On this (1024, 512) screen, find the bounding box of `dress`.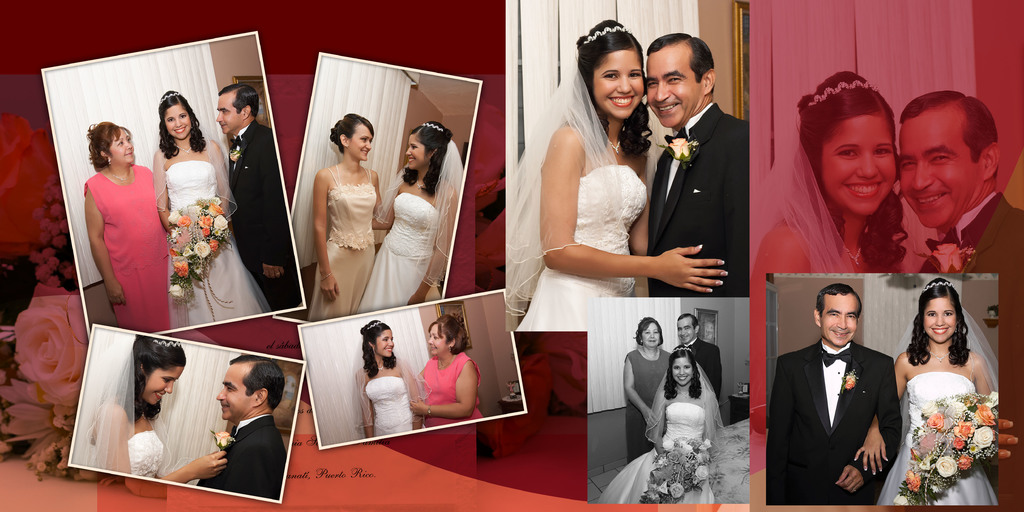
Bounding box: x1=934, y1=190, x2=1023, y2=272.
